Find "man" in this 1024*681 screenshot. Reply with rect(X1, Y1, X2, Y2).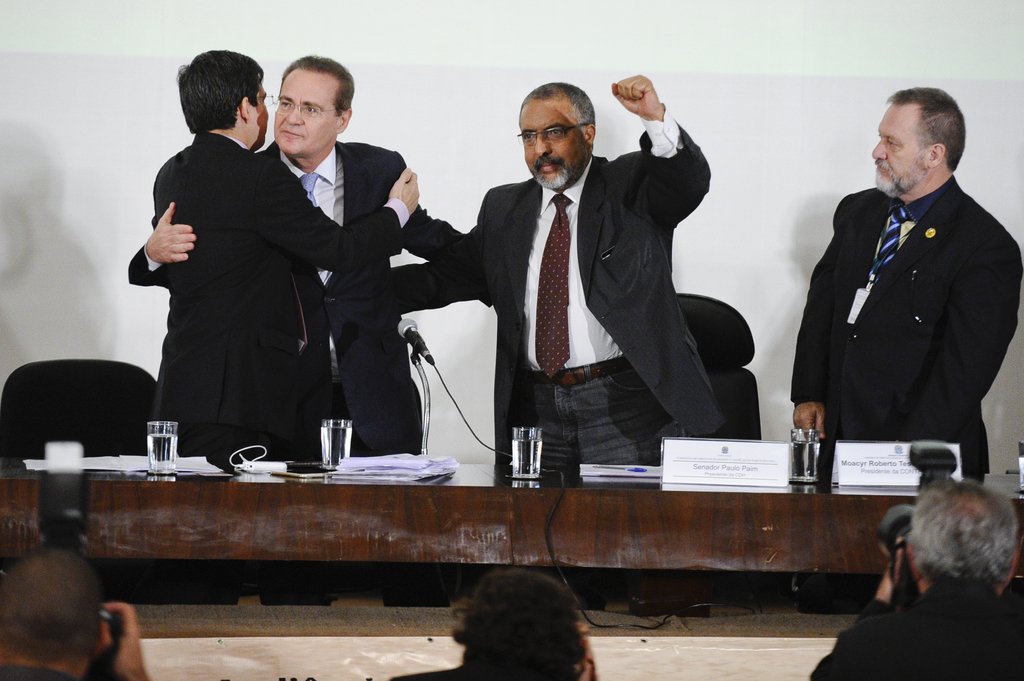
rect(129, 49, 473, 451).
